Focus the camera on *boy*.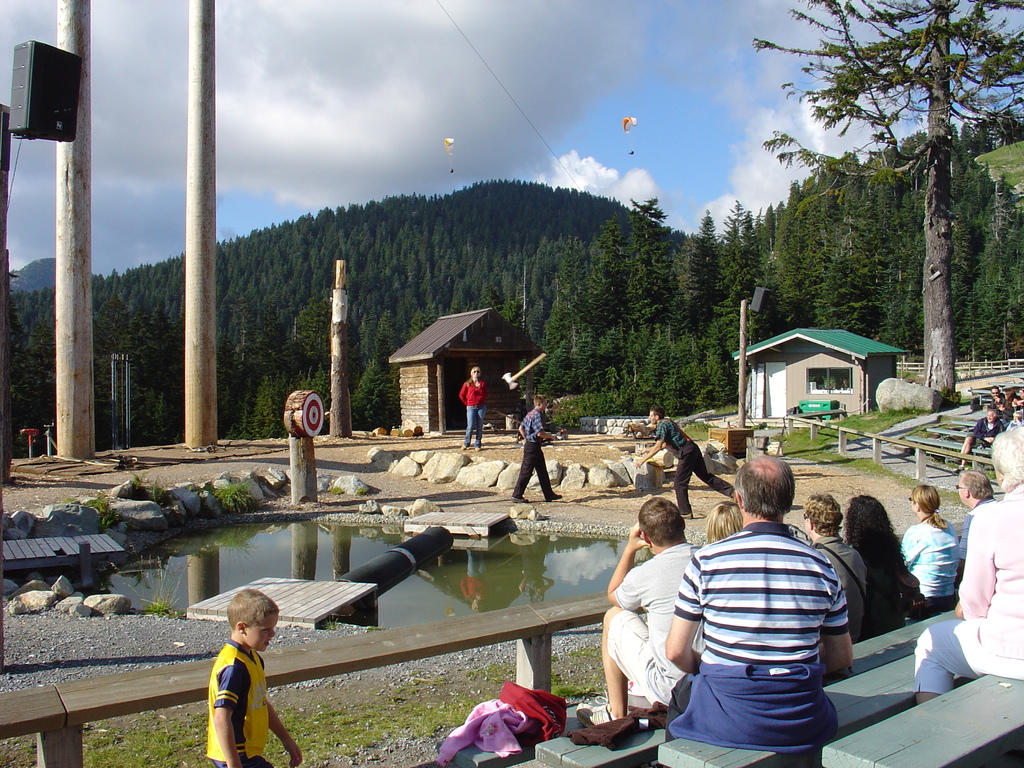
Focus region: locate(509, 394, 563, 504).
